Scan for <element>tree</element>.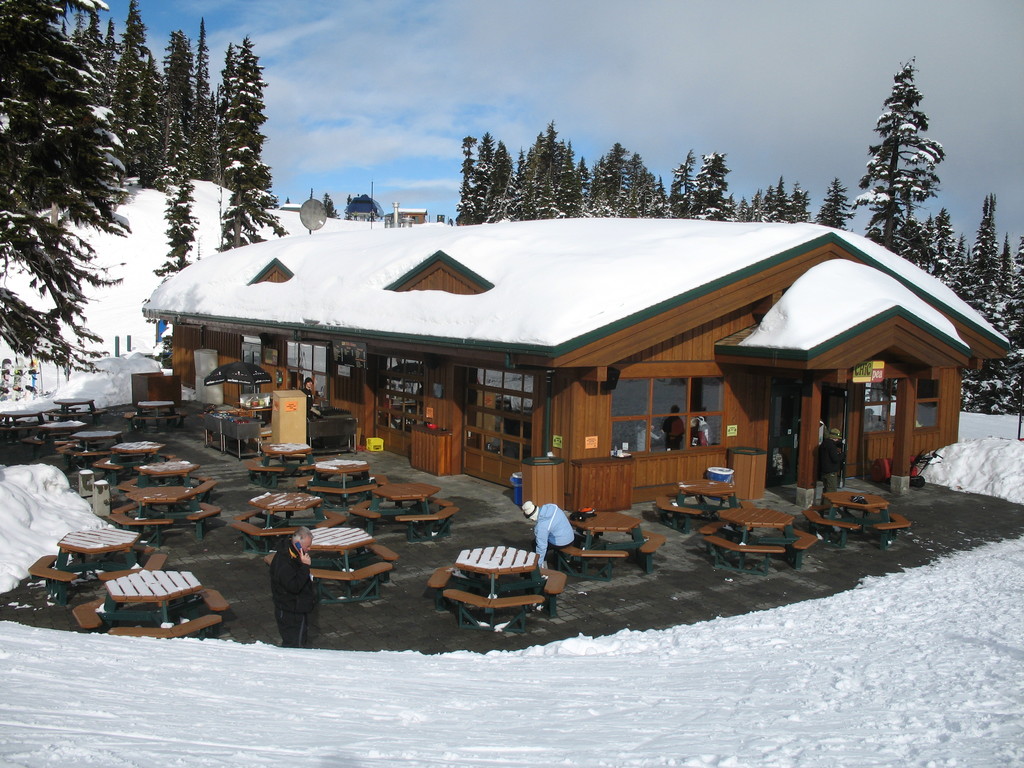
Scan result: Rect(318, 193, 340, 221).
